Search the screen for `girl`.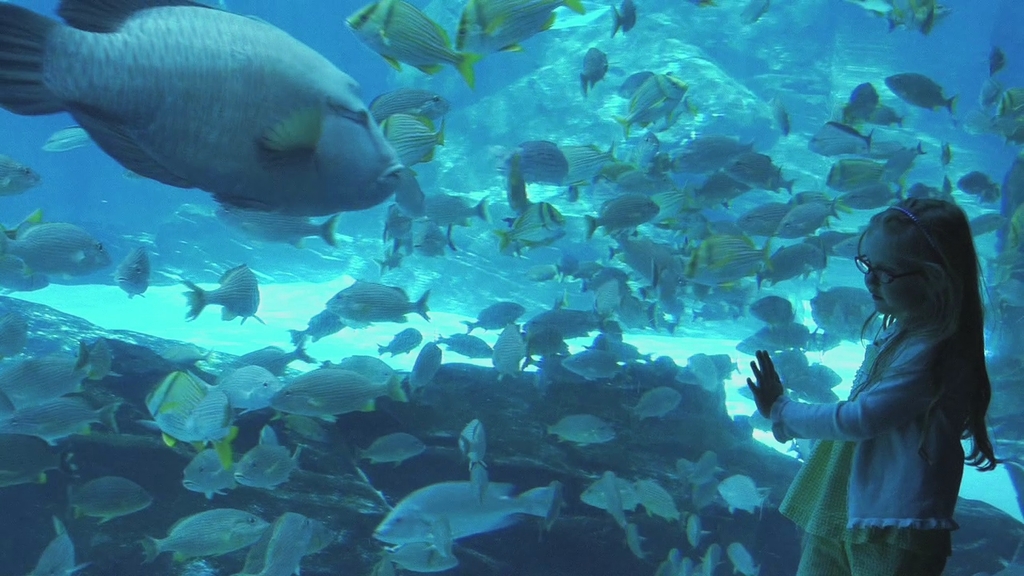
Found at 746:194:998:574.
